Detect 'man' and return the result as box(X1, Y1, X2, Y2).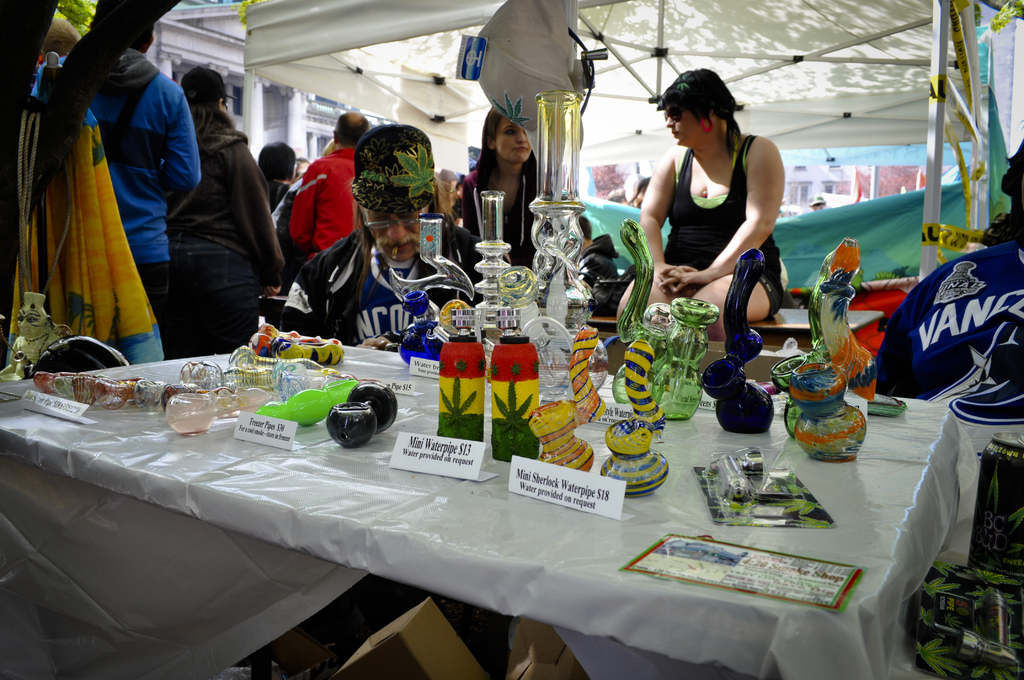
box(295, 111, 389, 277).
